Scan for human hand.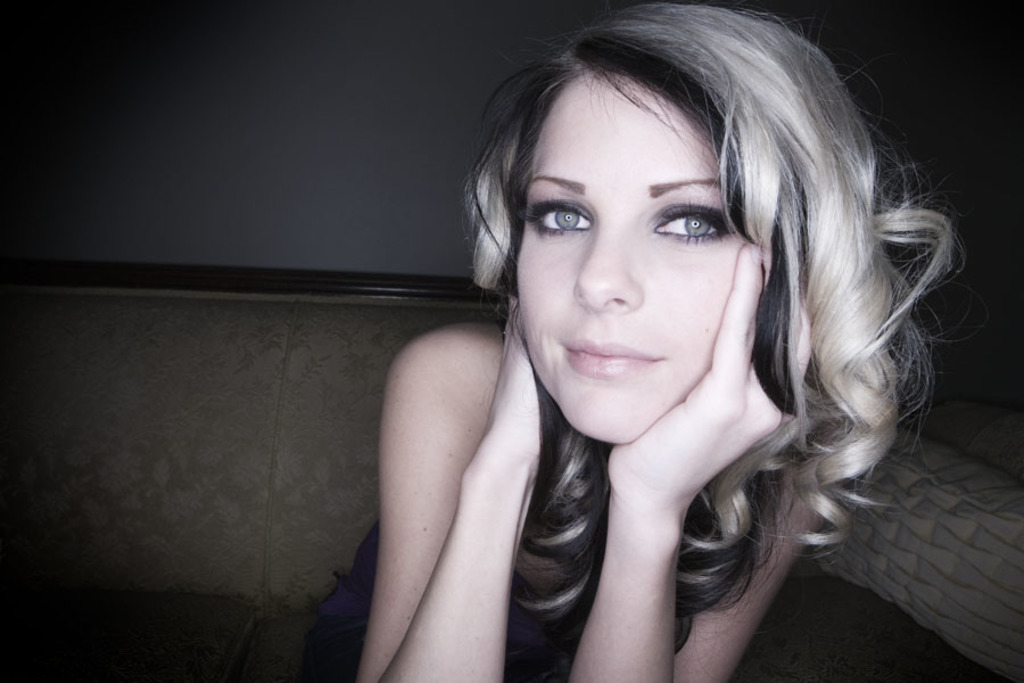
Scan result: detection(601, 240, 782, 508).
